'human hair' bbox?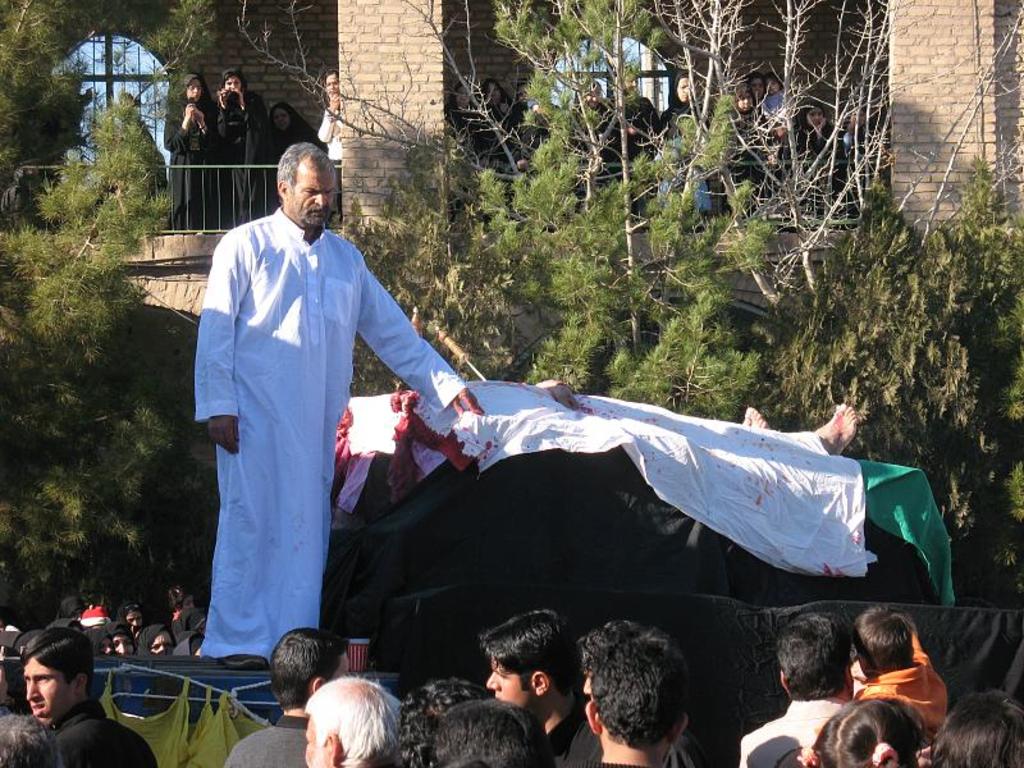
<region>852, 604, 915, 677</region>
